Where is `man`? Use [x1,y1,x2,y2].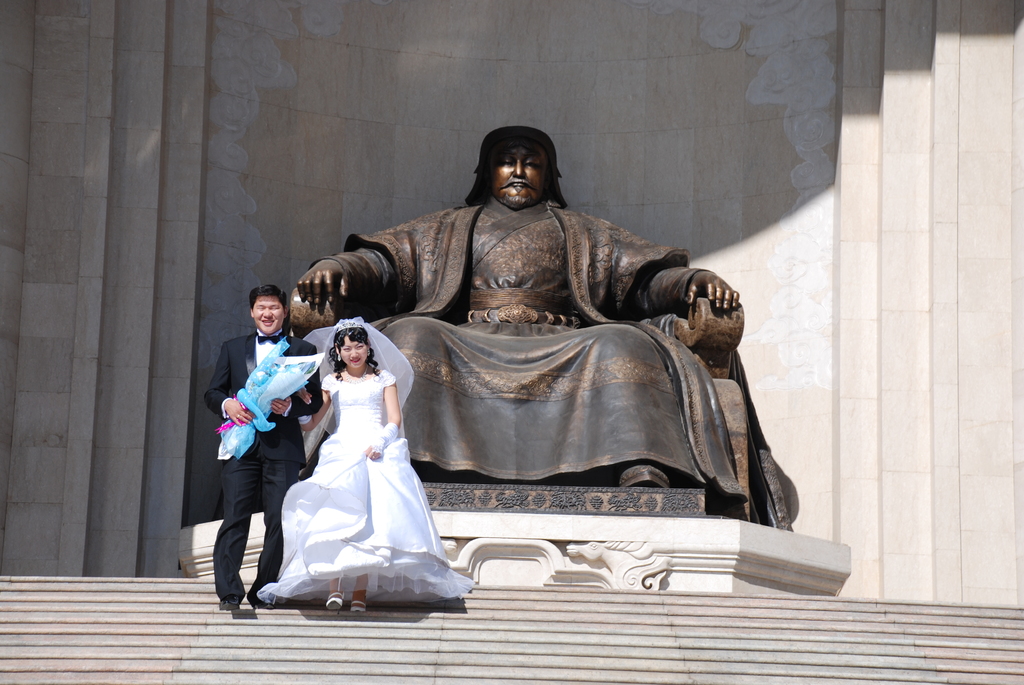
[296,127,799,522].
